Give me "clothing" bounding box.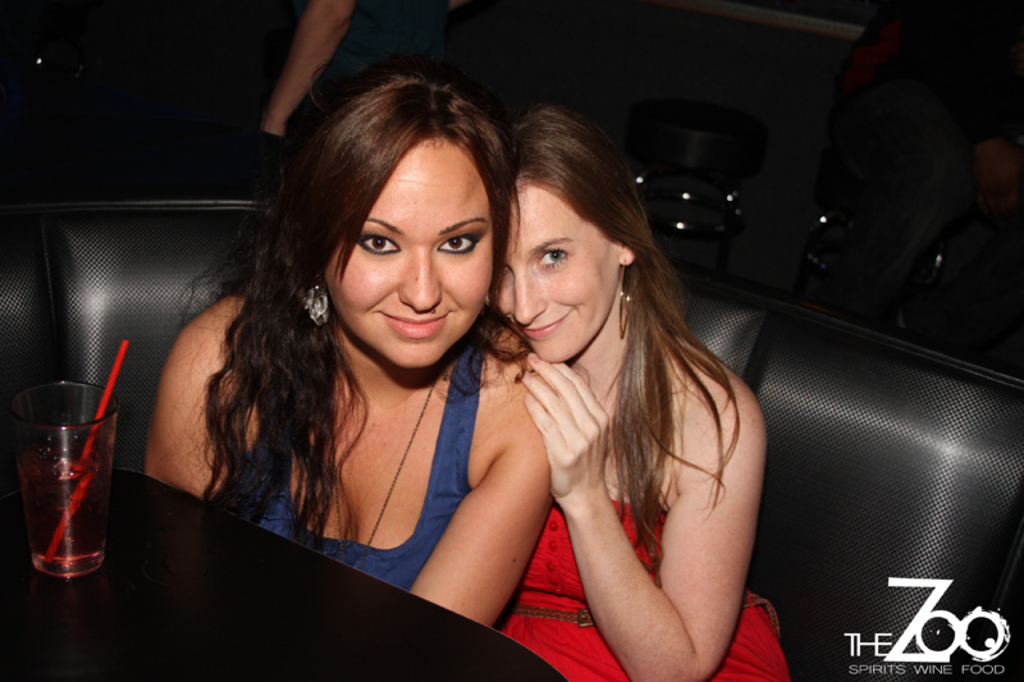
box(219, 317, 488, 591).
